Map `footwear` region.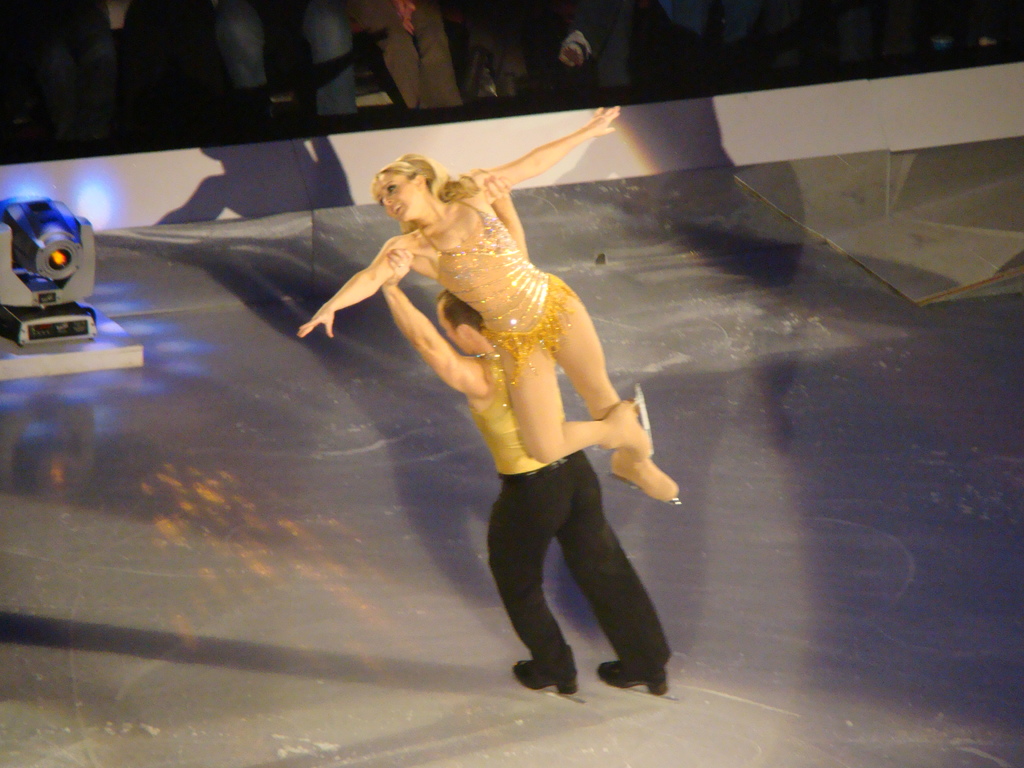
Mapped to [611, 438, 681, 501].
